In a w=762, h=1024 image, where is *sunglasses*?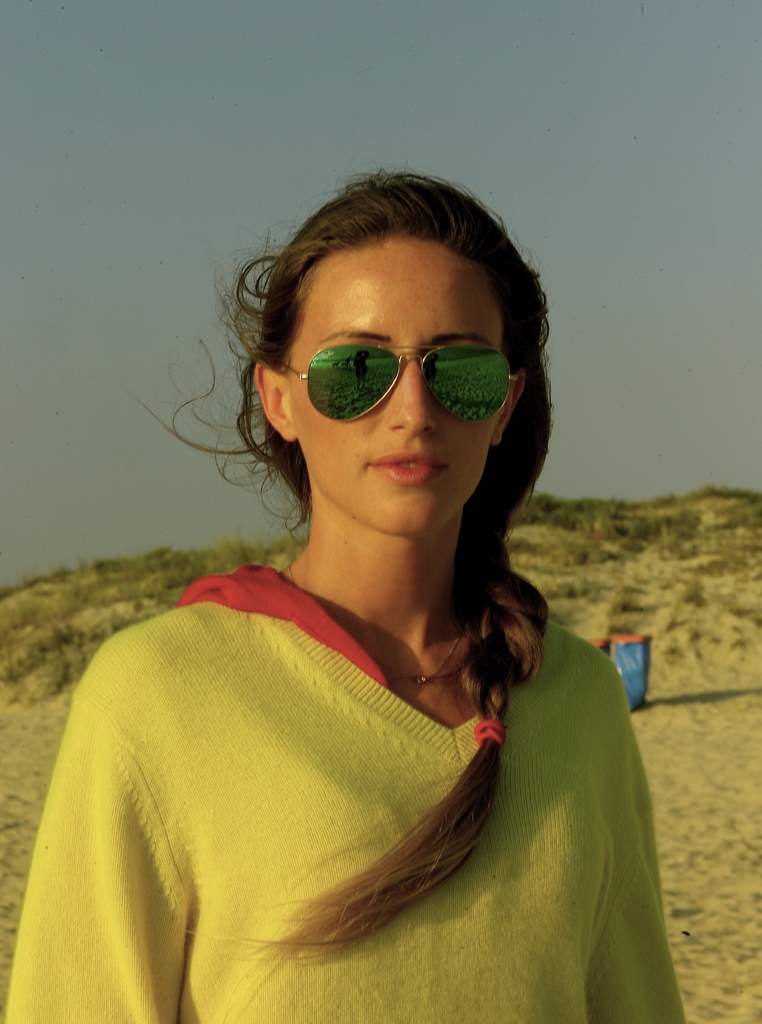
crop(279, 344, 524, 422).
